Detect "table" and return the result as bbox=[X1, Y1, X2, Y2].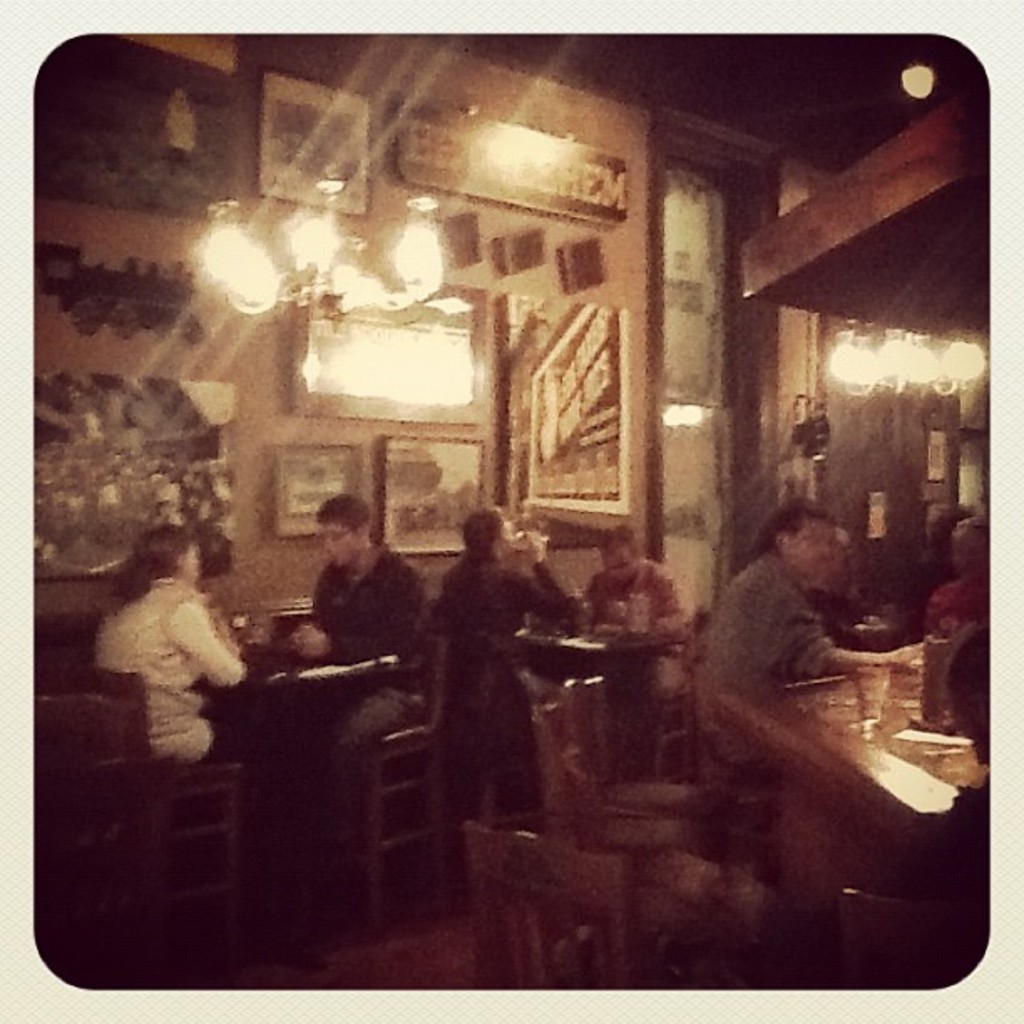
bbox=[706, 621, 1001, 912].
